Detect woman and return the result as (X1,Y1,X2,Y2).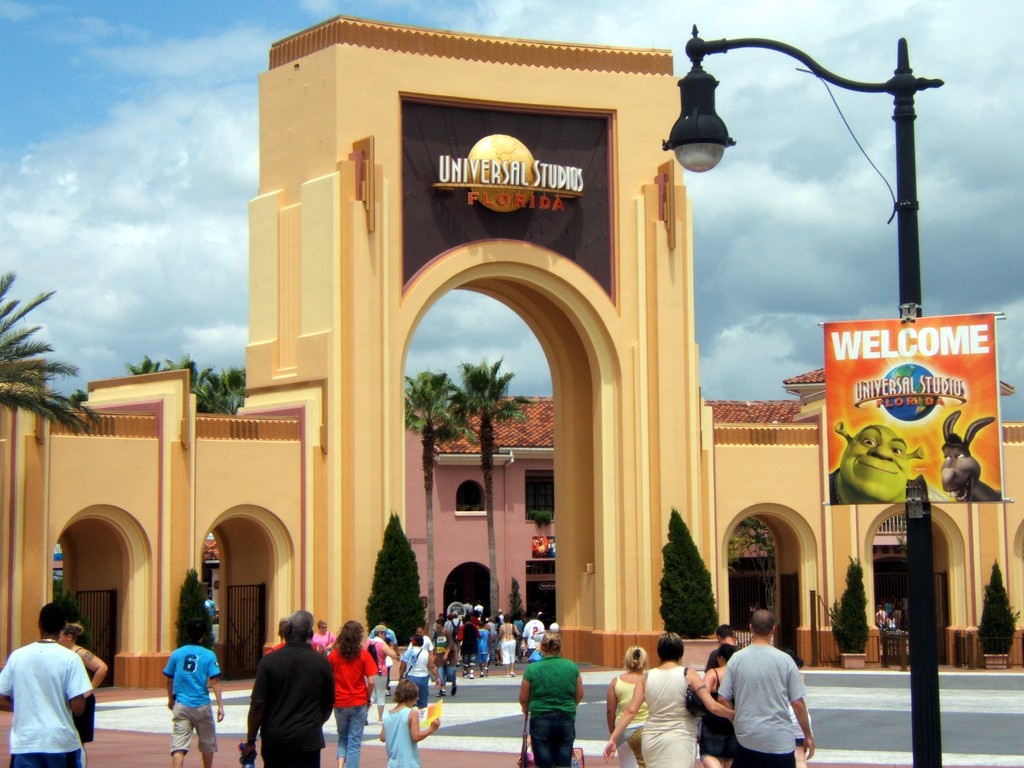
(521,633,586,767).
